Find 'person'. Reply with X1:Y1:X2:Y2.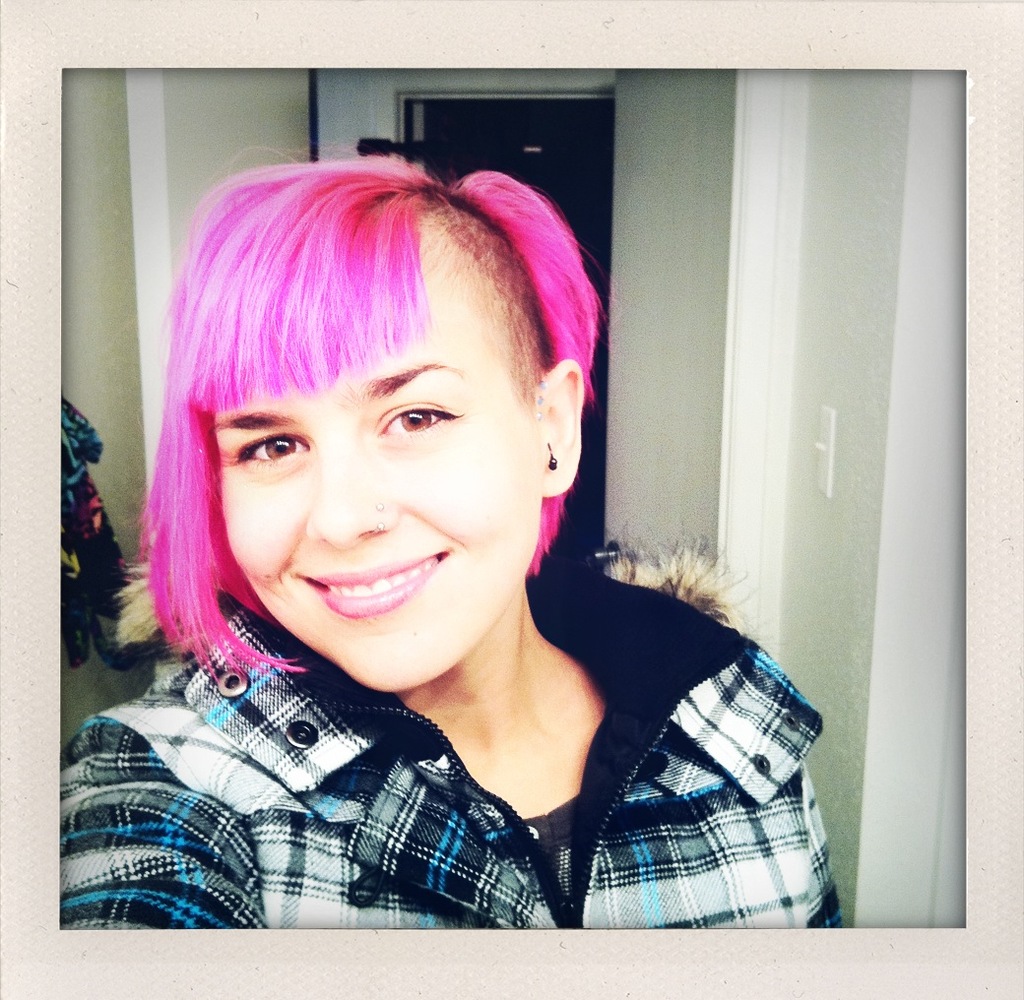
60:152:847:930.
